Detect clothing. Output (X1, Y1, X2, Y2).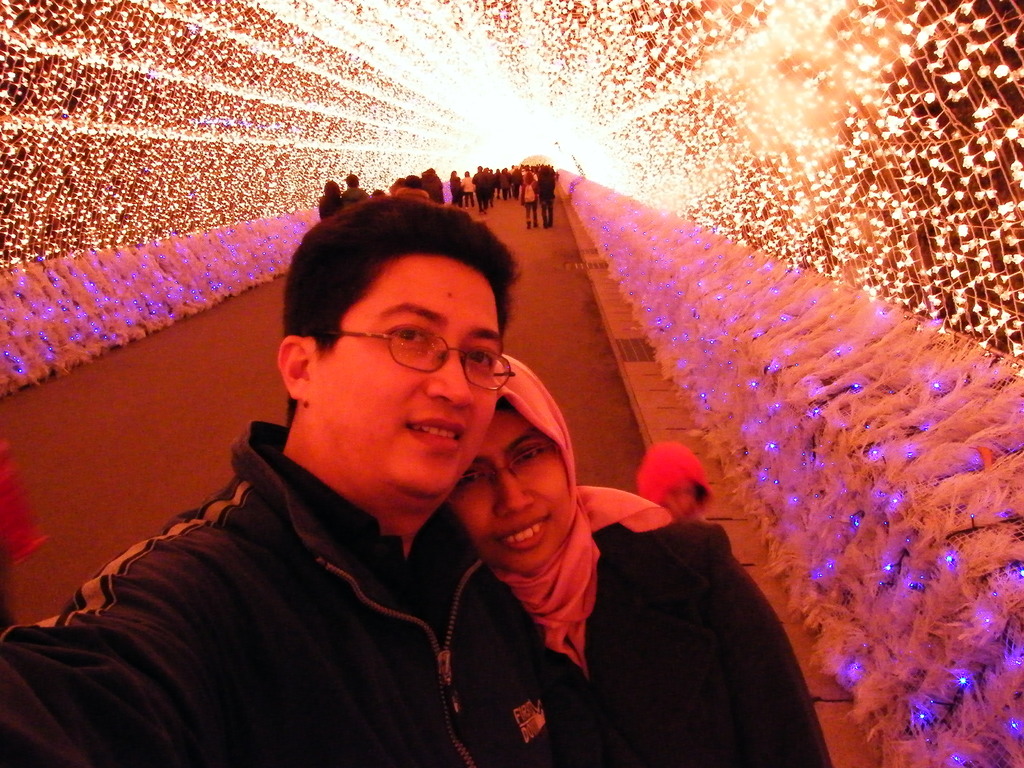
(322, 163, 555, 225).
